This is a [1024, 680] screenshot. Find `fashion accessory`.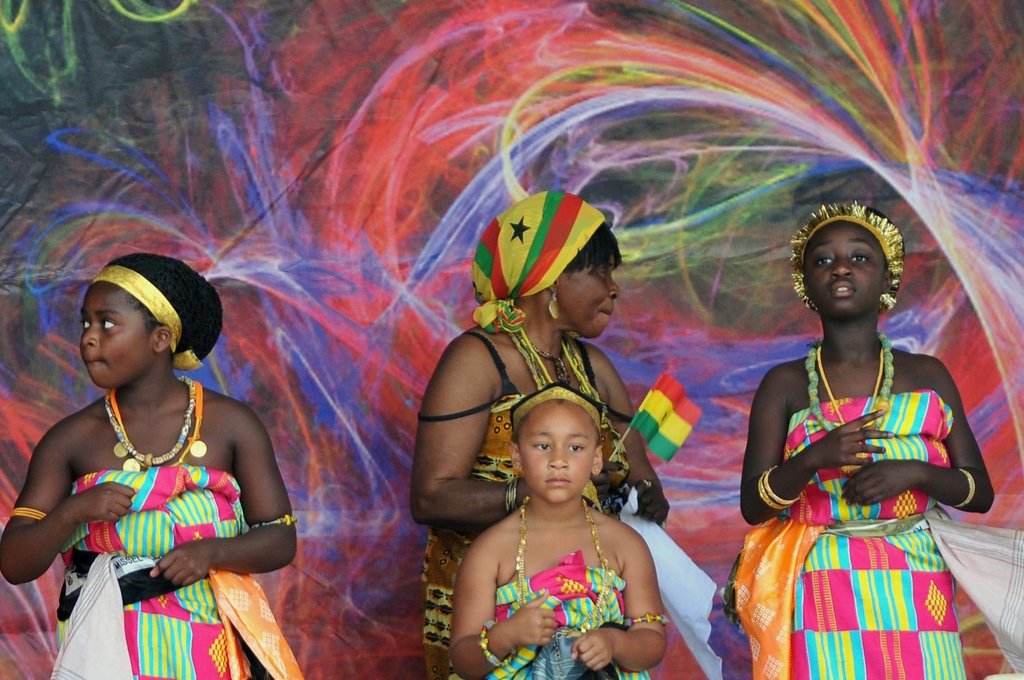
Bounding box: {"x1": 89, "y1": 264, "x2": 202, "y2": 371}.
